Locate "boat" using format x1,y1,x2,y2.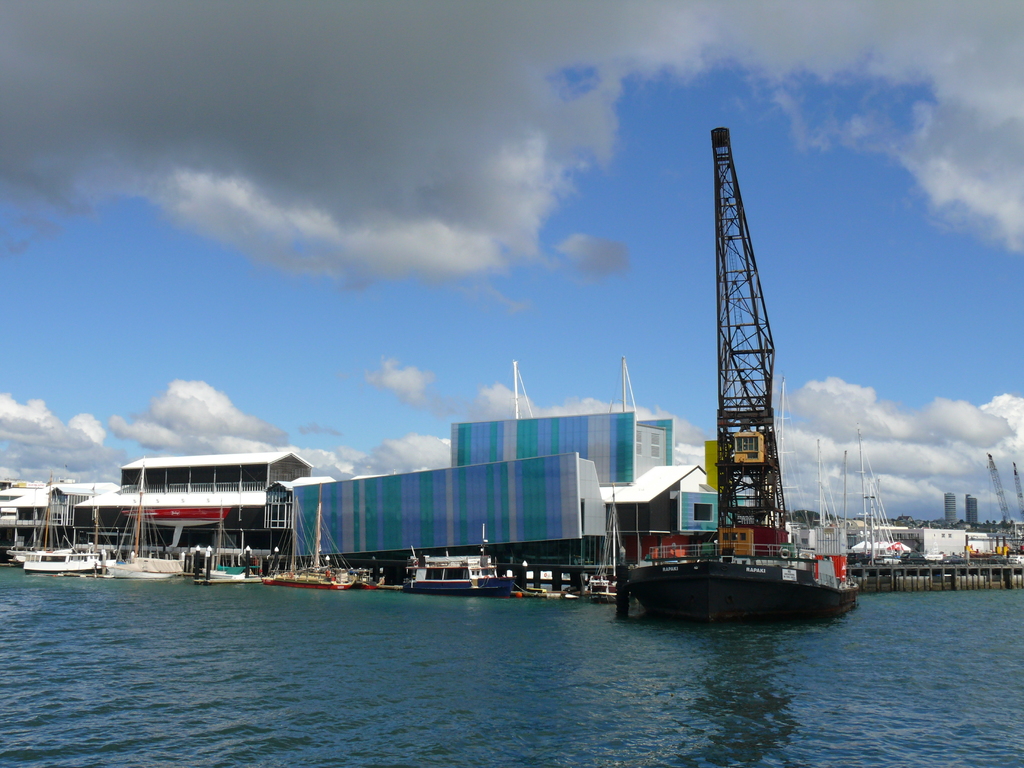
106,461,184,580.
